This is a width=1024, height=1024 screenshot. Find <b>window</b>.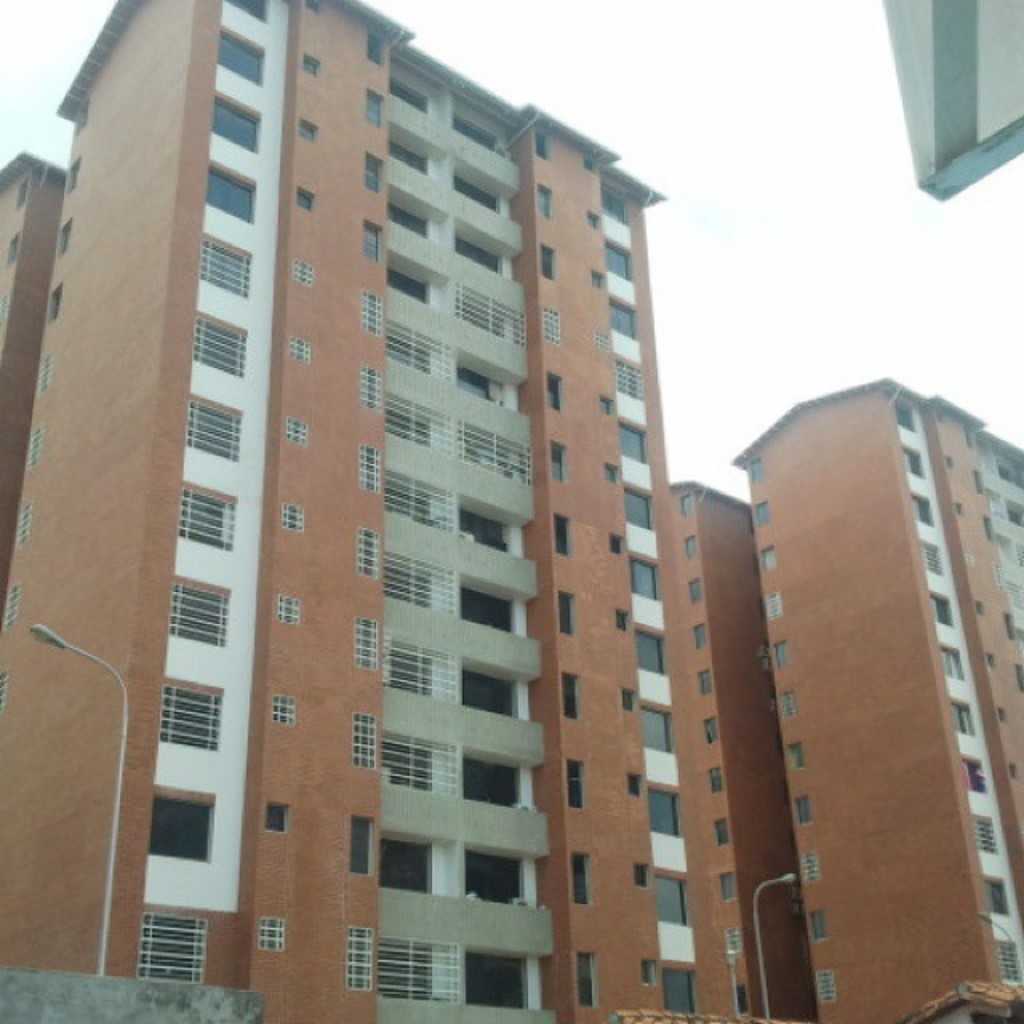
Bounding box: 304, 54, 320, 77.
